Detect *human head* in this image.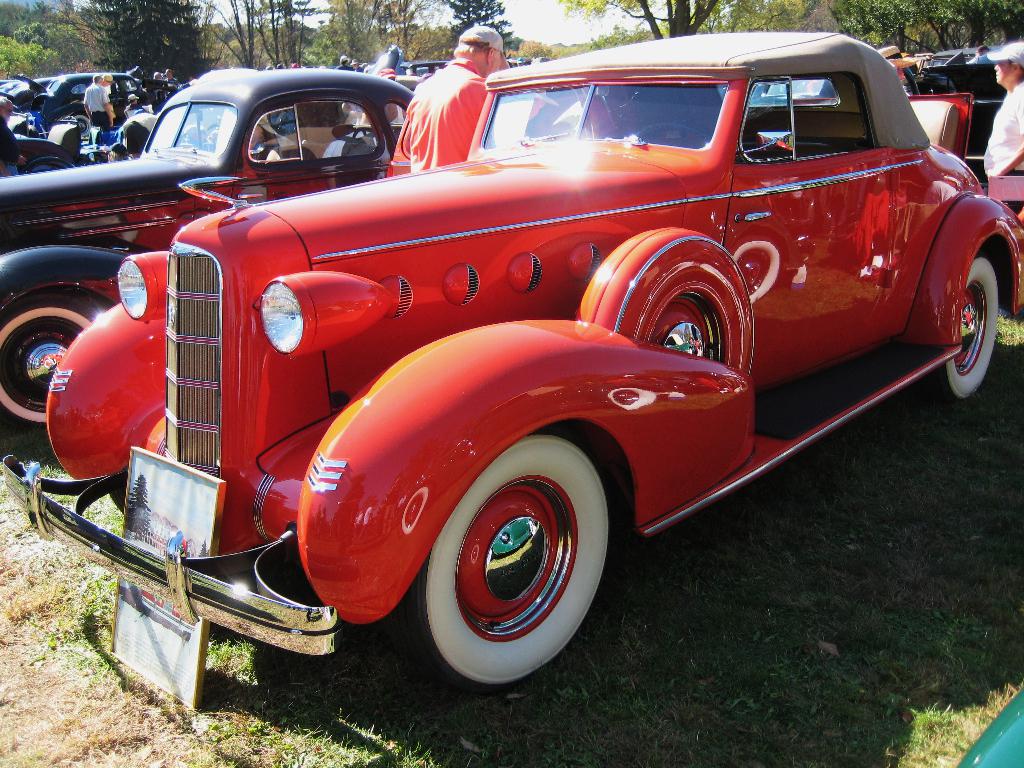
Detection: l=91, t=74, r=100, b=83.
